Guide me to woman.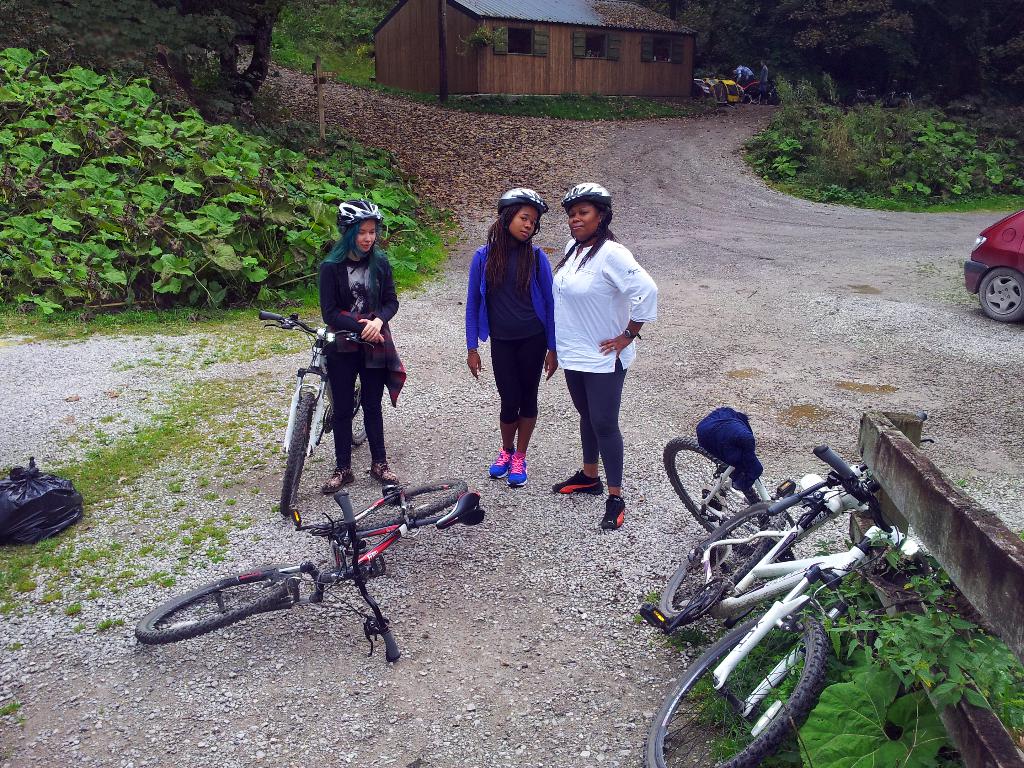
Guidance: (461, 193, 557, 493).
